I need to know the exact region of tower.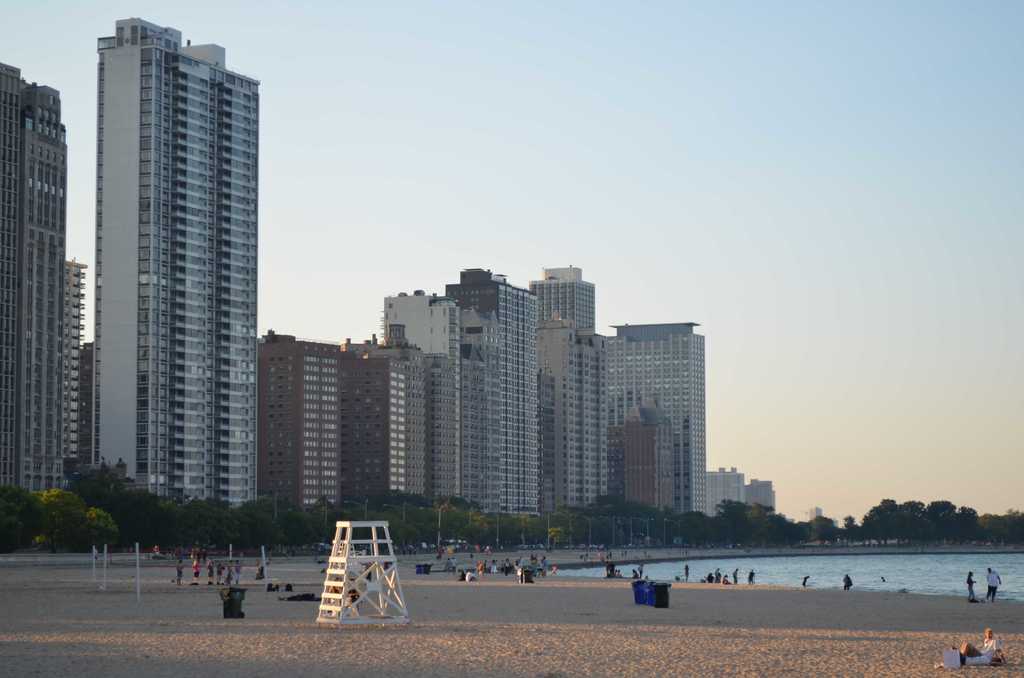
Region: 620/305/715/518.
